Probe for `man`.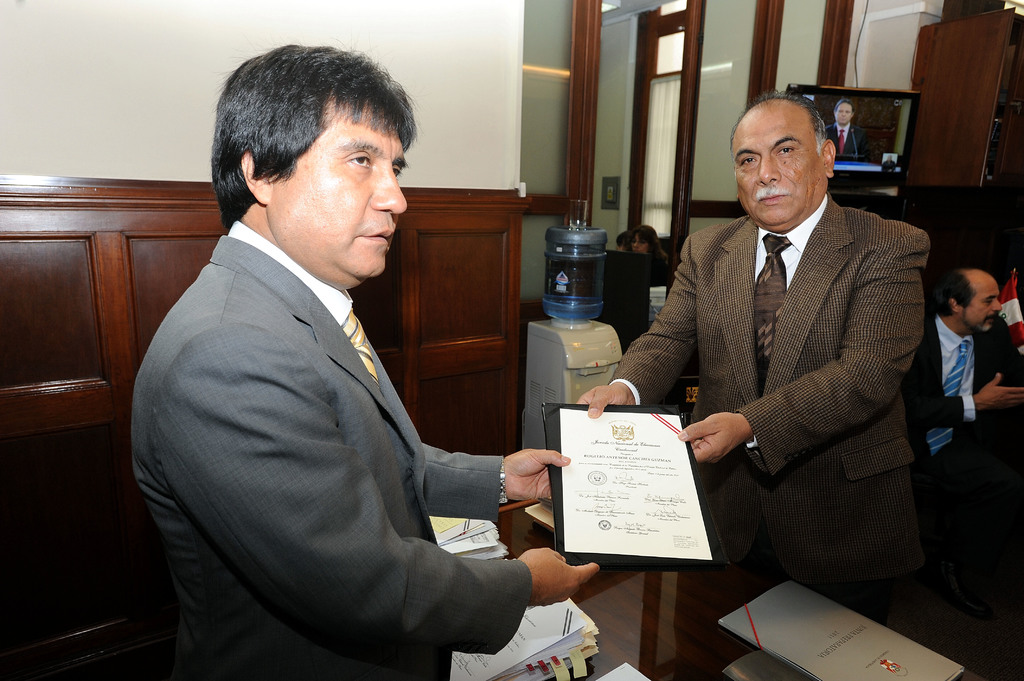
Probe result: <region>124, 48, 565, 678</region>.
